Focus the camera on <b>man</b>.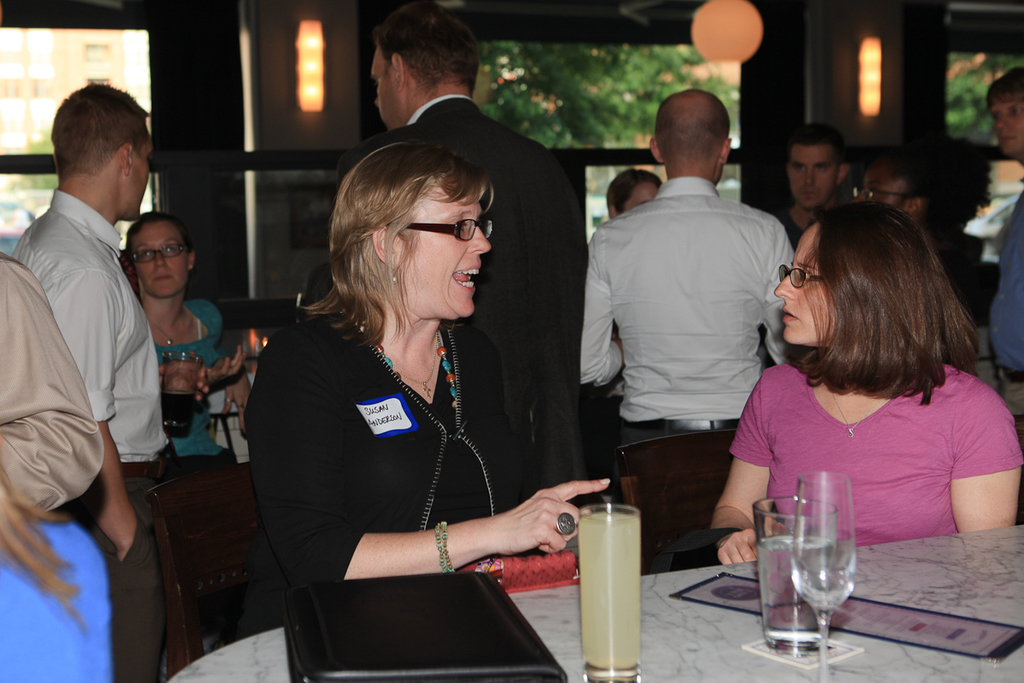
Focus region: locate(962, 50, 1023, 437).
